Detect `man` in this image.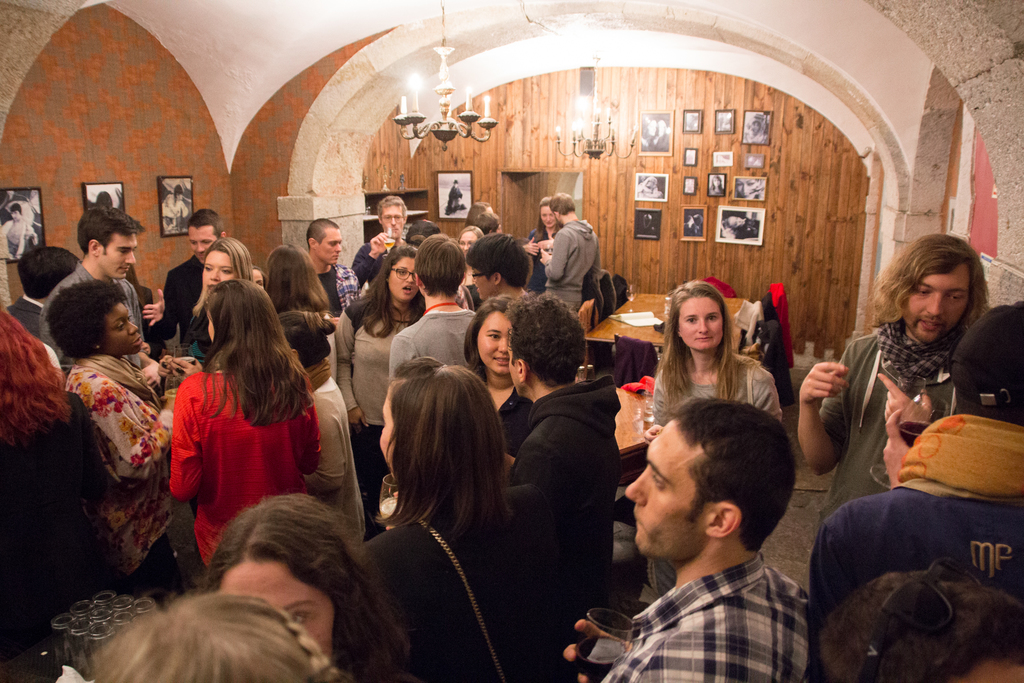
Detection: pyautogui.locateOnScreen(565, 395, 813, 682).
